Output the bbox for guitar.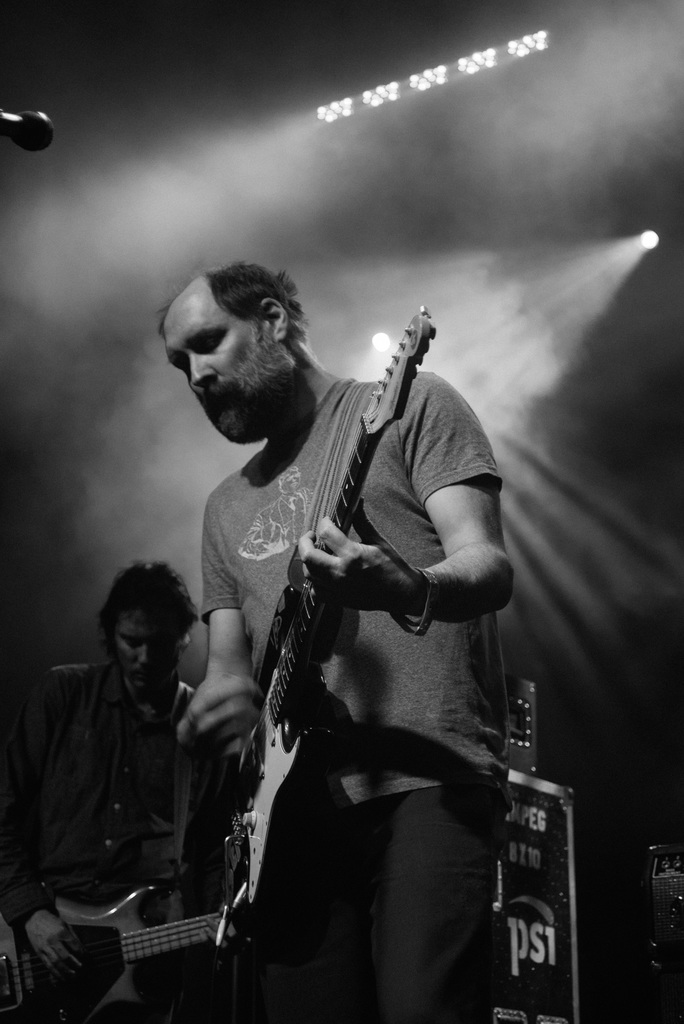
<box>227,305,436,906</box>.
